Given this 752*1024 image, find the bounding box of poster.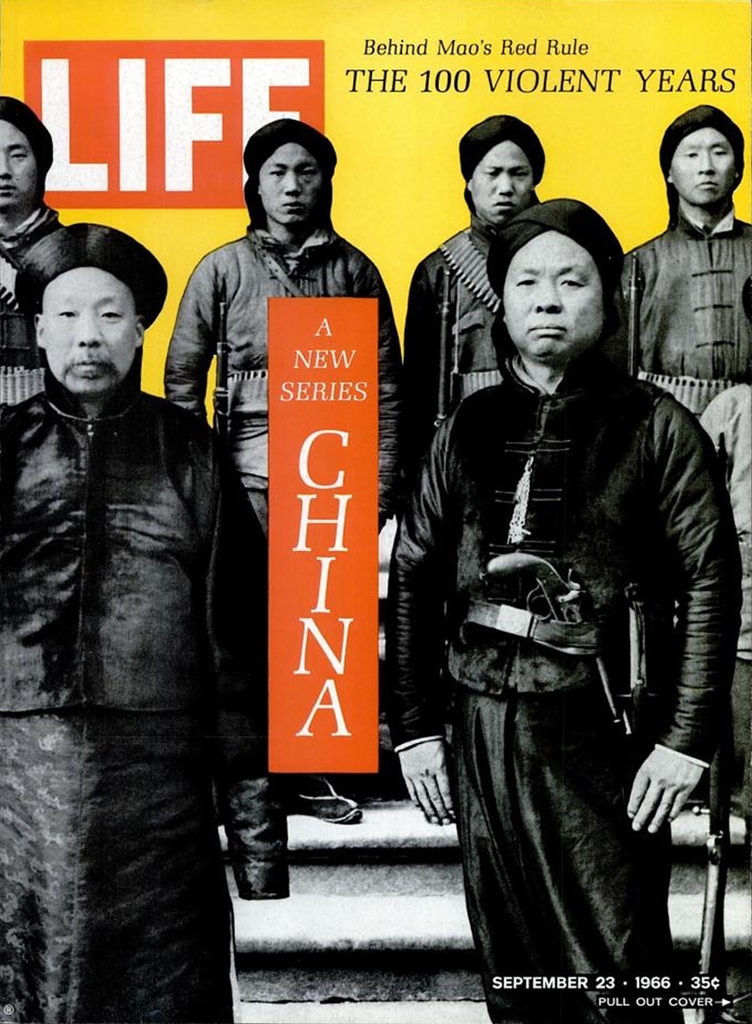
left=0, top=0, right=751, bottom=1023.
